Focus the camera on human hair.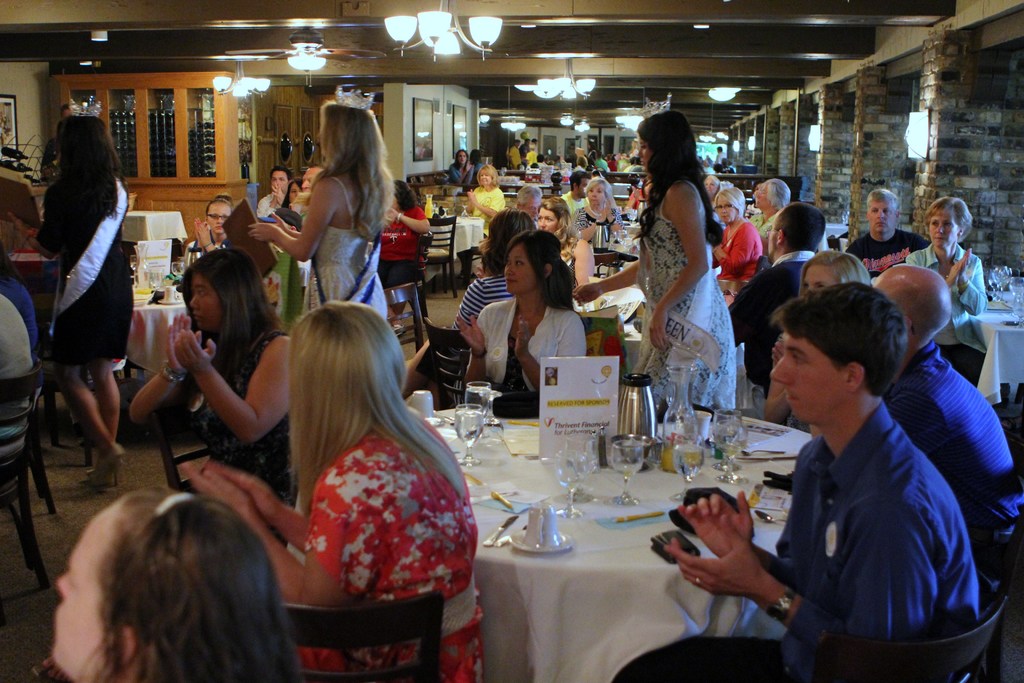
Focus region: 516/183/542/207.
